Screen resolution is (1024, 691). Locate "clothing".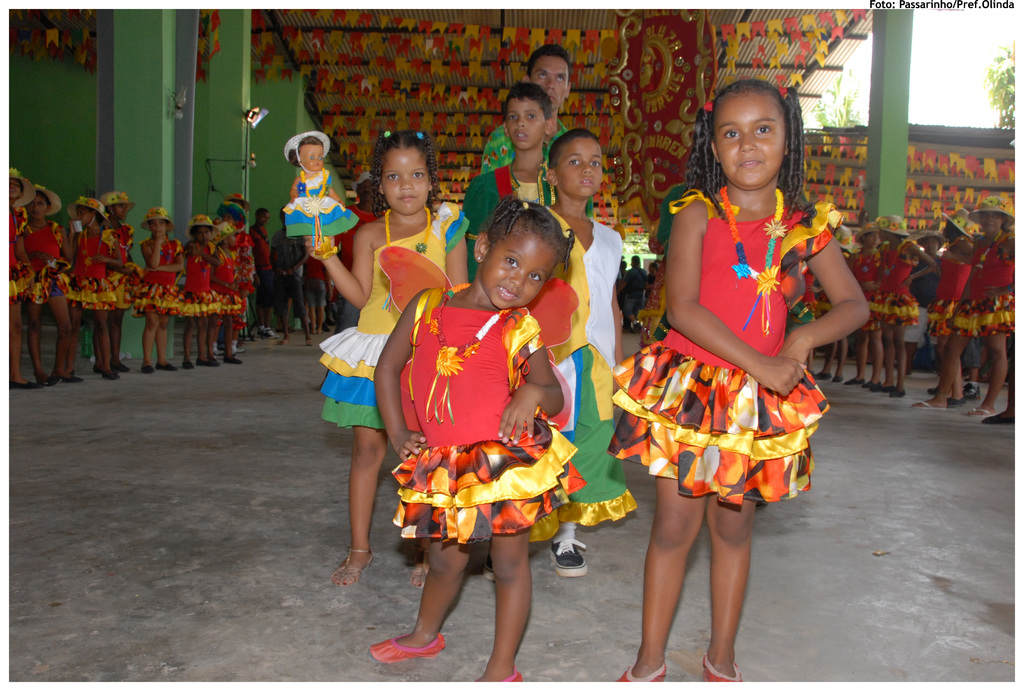
31,207,65,289.
